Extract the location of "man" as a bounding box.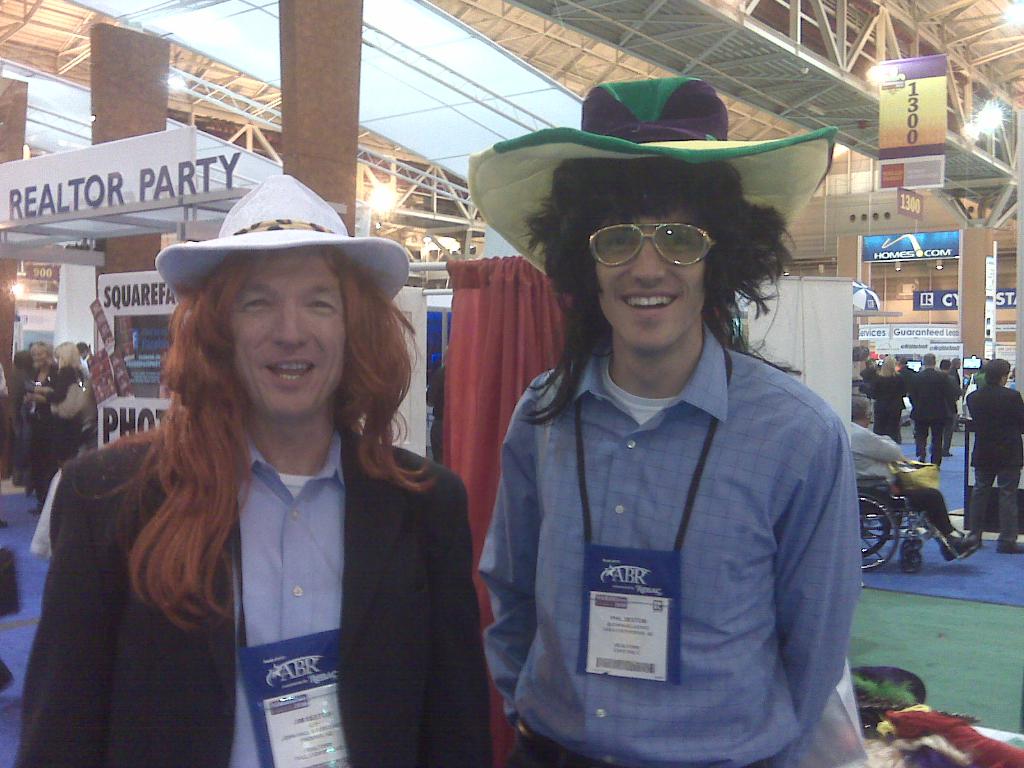
[849,393,982,559].
